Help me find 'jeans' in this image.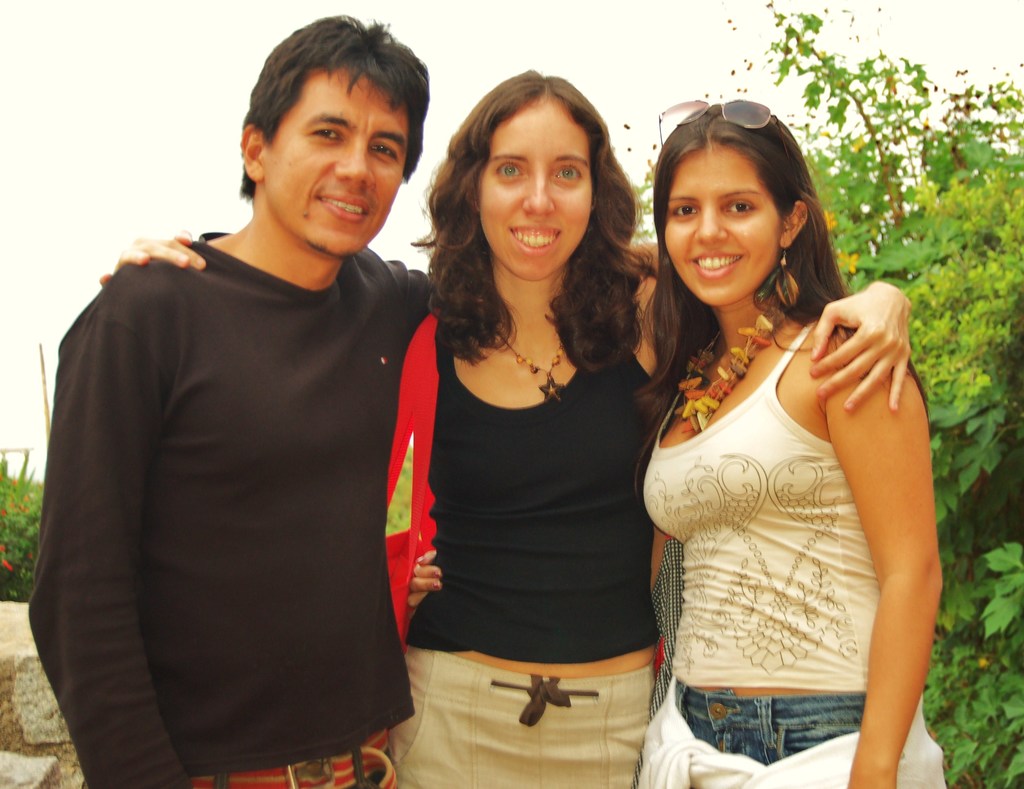
Found it: <bbox>666, 676, 872, 752</bbox>.
